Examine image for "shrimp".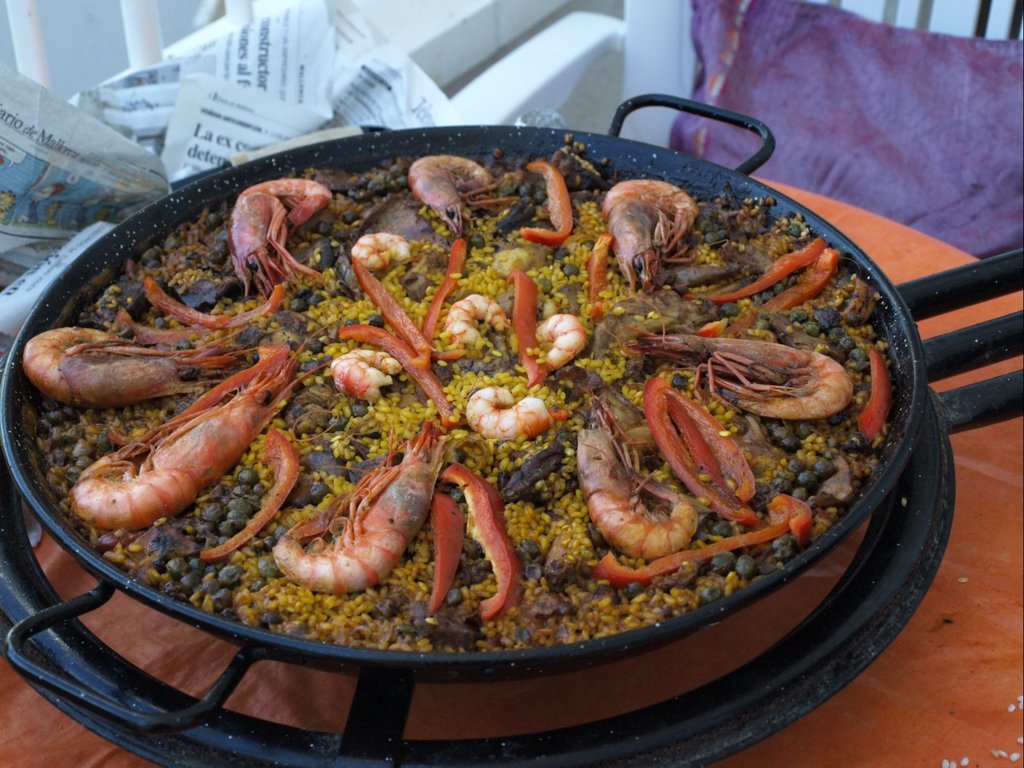
Examination result: box(598, 298, 852, 418).
